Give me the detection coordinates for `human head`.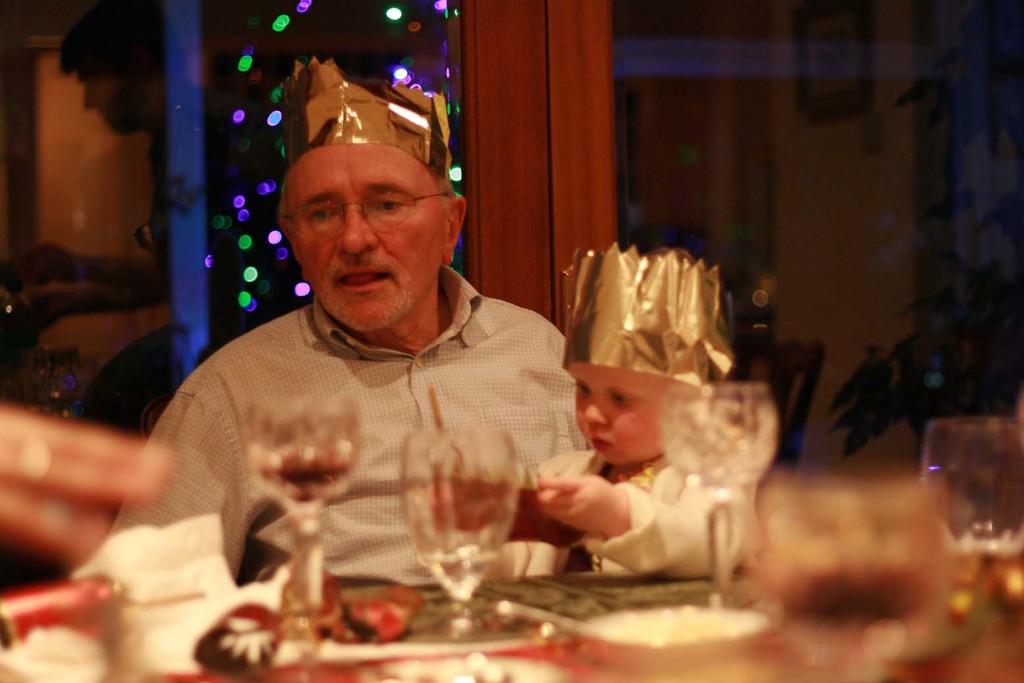
select_region(572, 250, 732, 470).
